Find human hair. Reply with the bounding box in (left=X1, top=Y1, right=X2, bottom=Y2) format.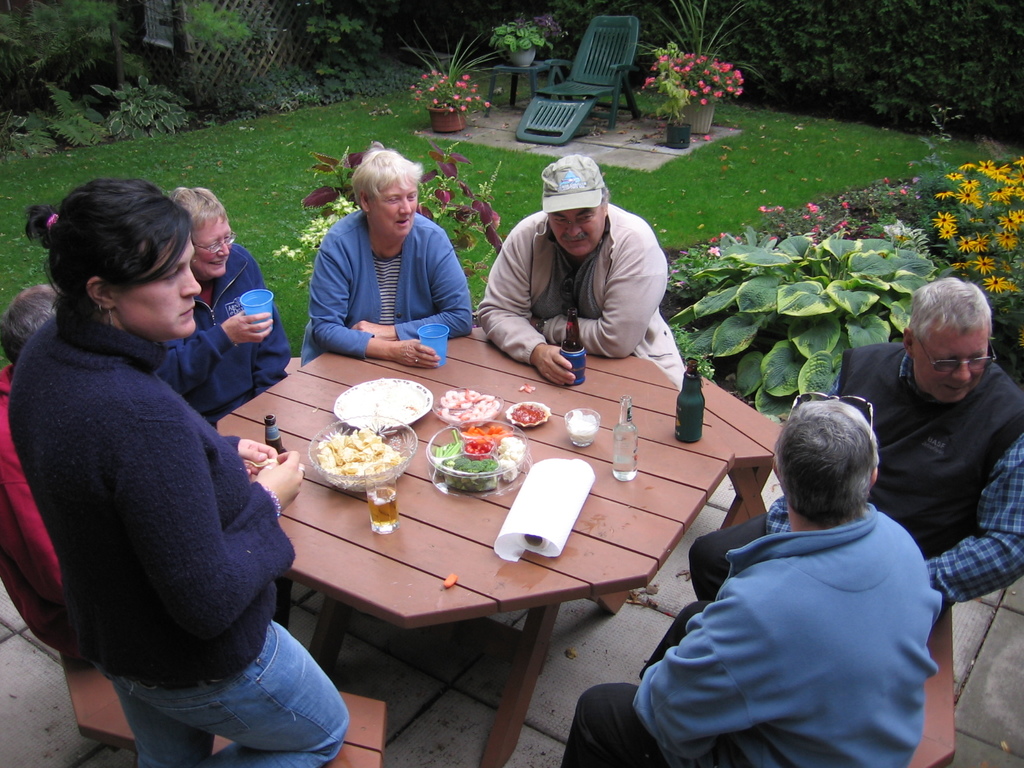
(left=10, top=164, right=182, bottom=321).
